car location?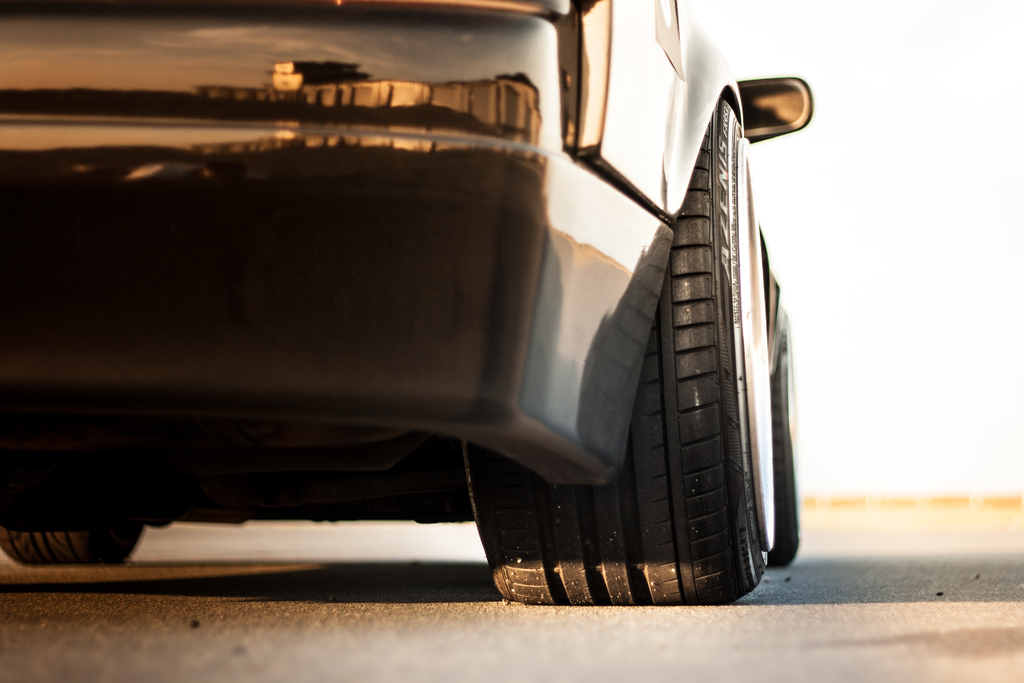
bbox(1, 5, 795, 644)
